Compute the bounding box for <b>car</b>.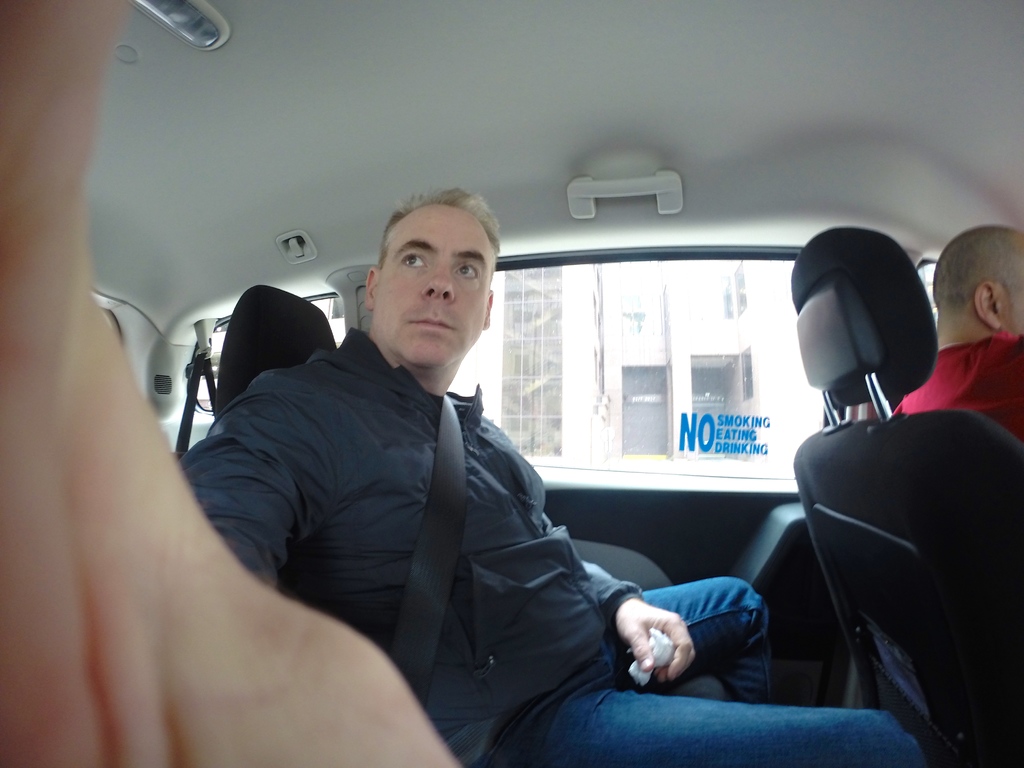
(89, 0, 1023, 767).
